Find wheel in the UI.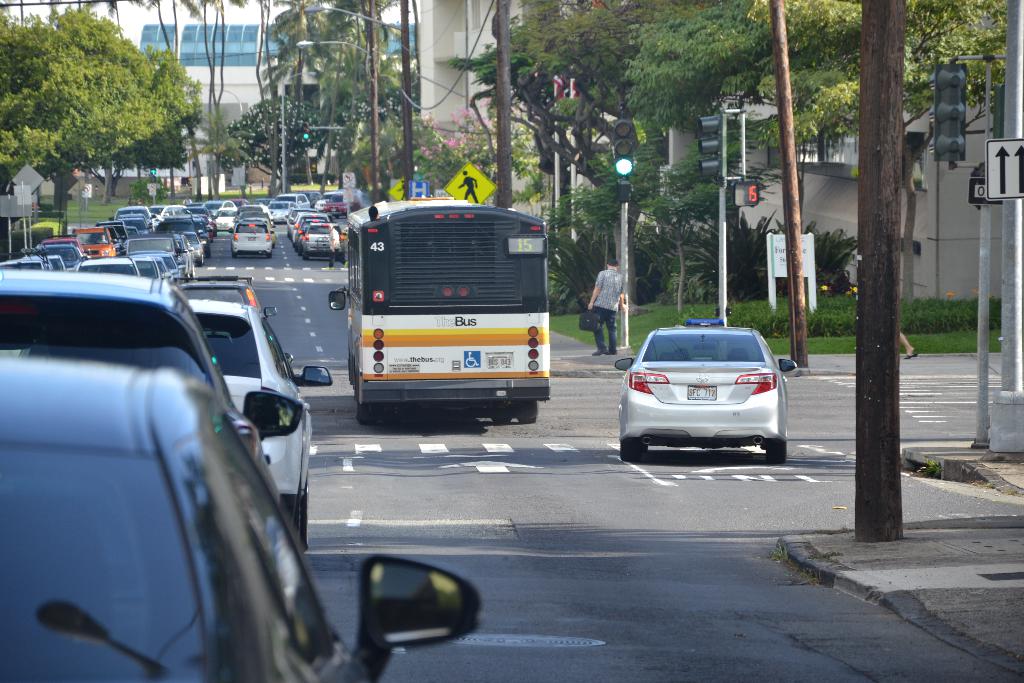
UI element at (left=767, top=445, right=787, bottom=463).
